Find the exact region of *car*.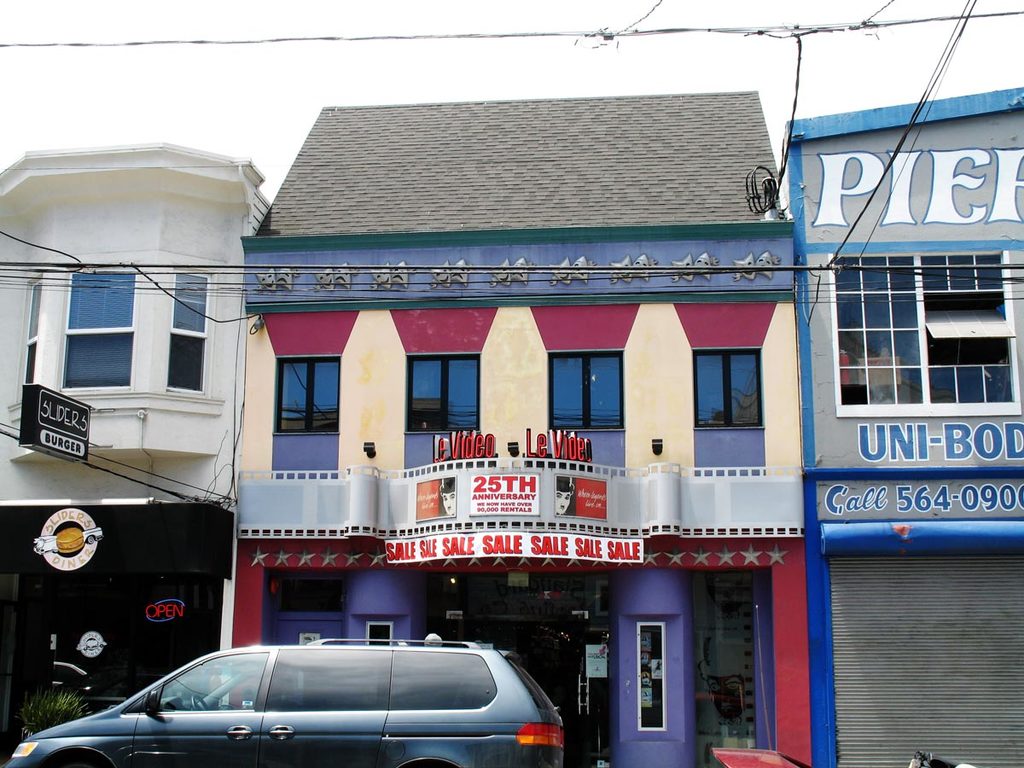
Exact region: [0, 638, 564, 767].
